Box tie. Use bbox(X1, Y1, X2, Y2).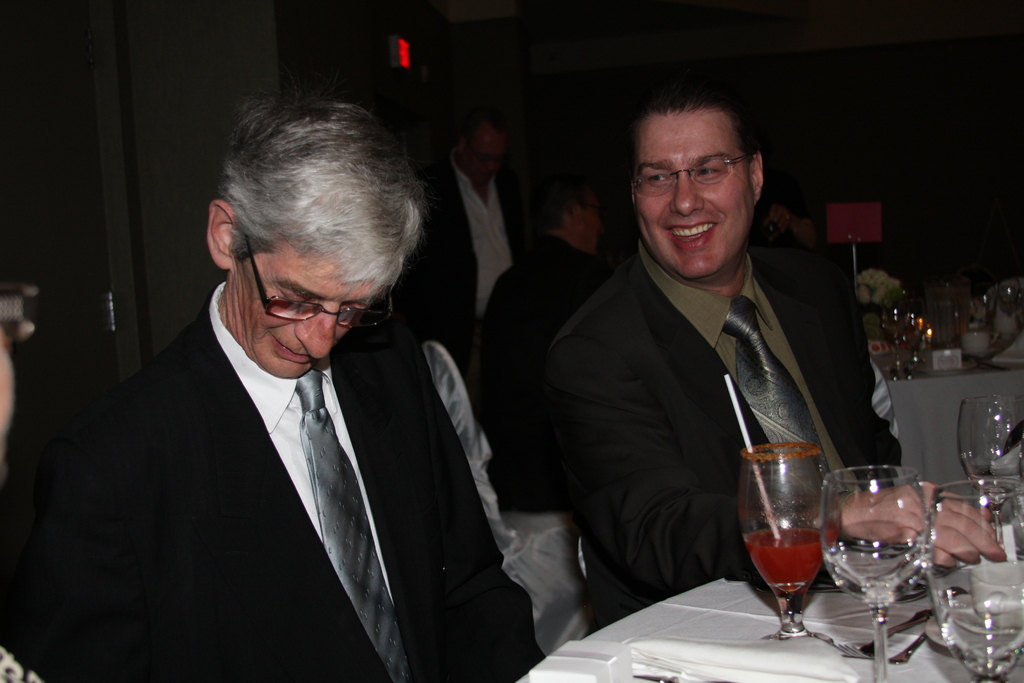
bbox(281, 365, 415, 682).
